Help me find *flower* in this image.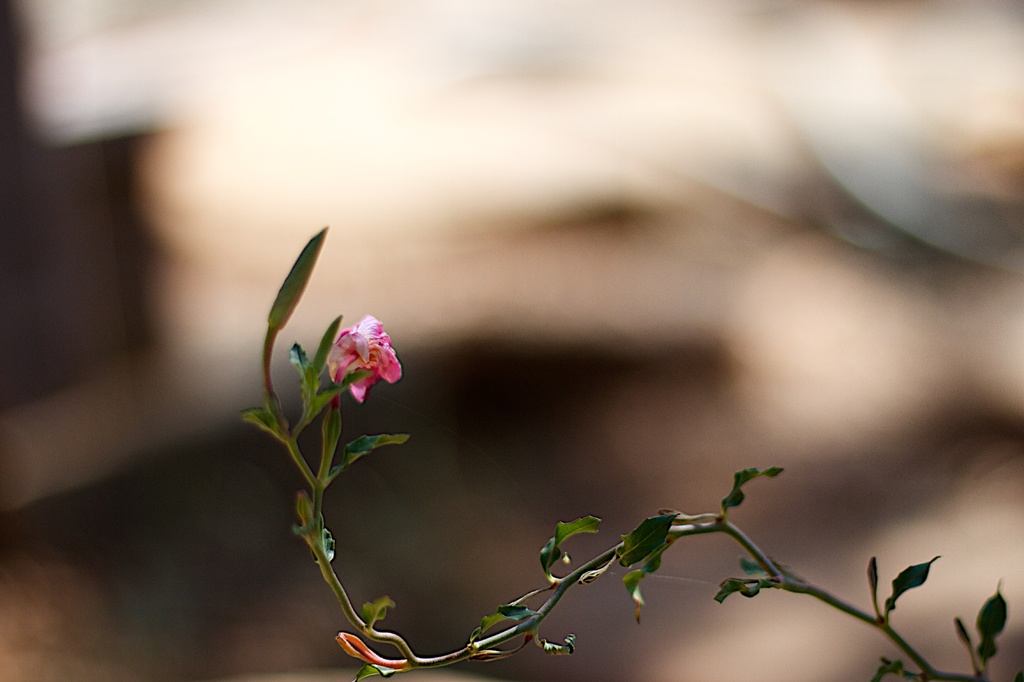
Found it: bbox(312, 311, 399, 411).
